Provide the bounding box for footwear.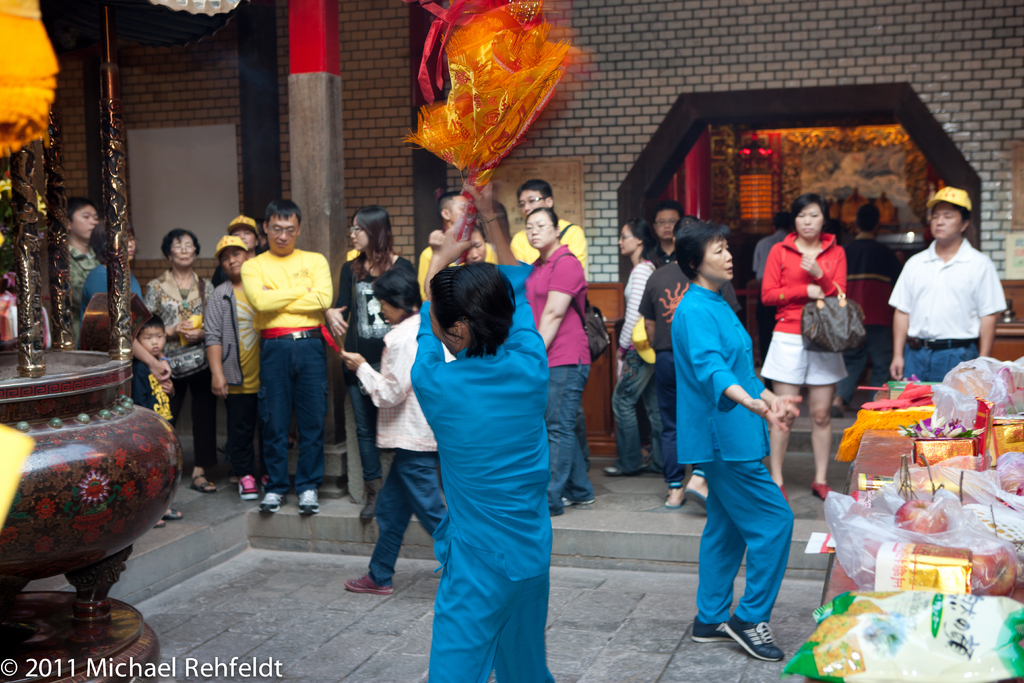
<region>829, 402, 844, 416</region>.
